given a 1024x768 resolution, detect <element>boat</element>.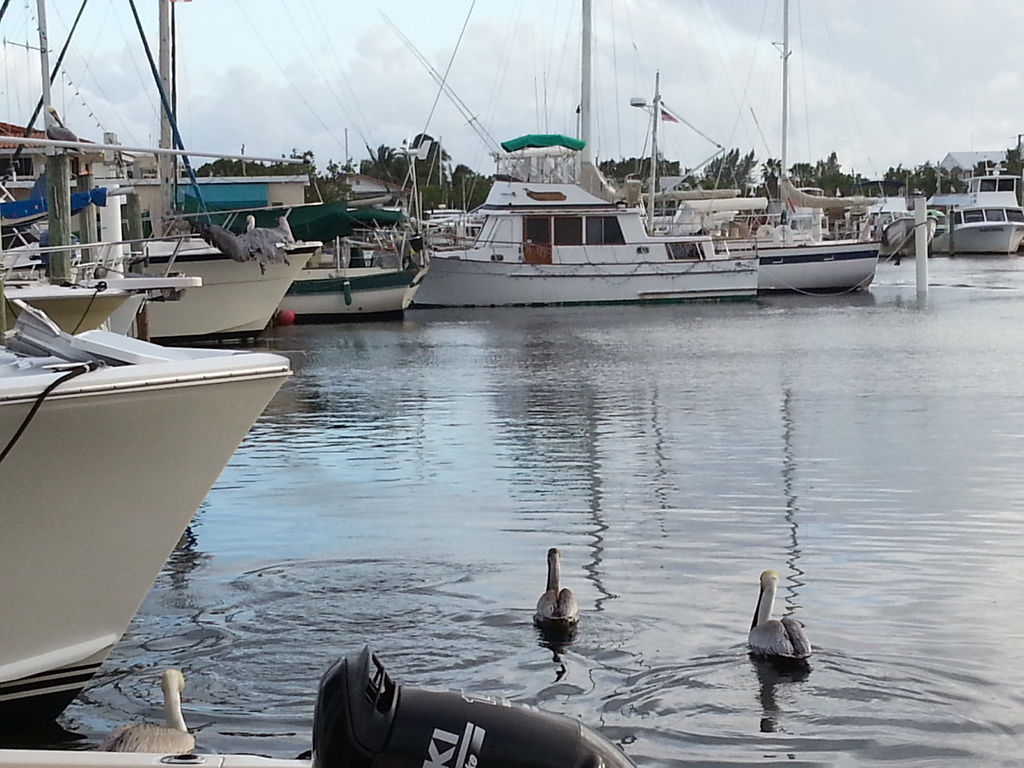
<bbox>753, 0, 876, 292</bbox>.
